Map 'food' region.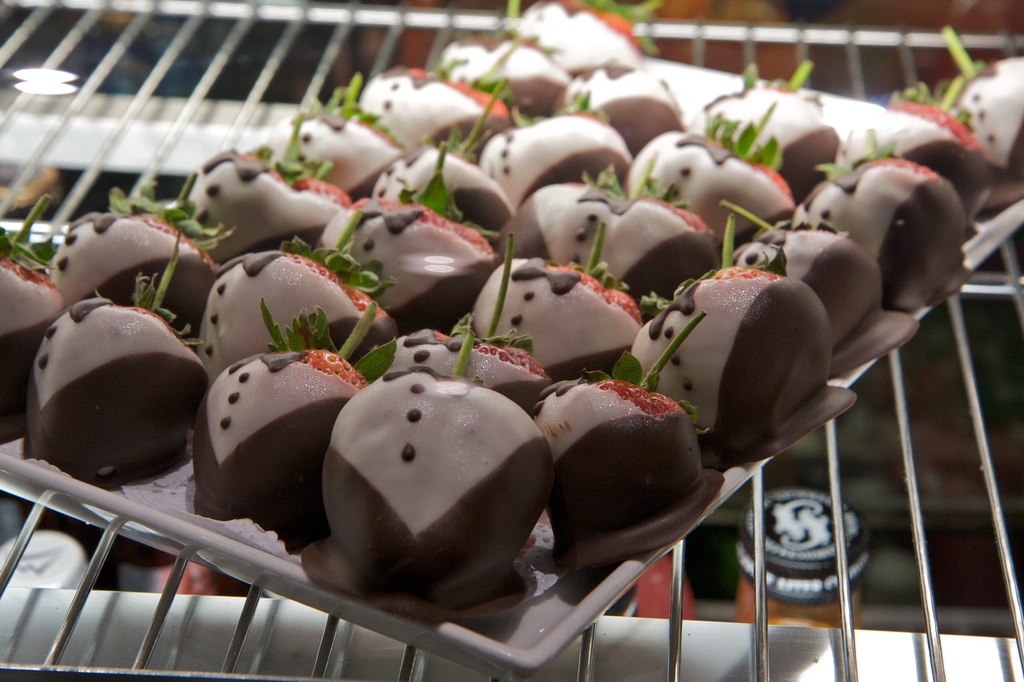
Mapped to Rect(682, 78, 845, 207).
